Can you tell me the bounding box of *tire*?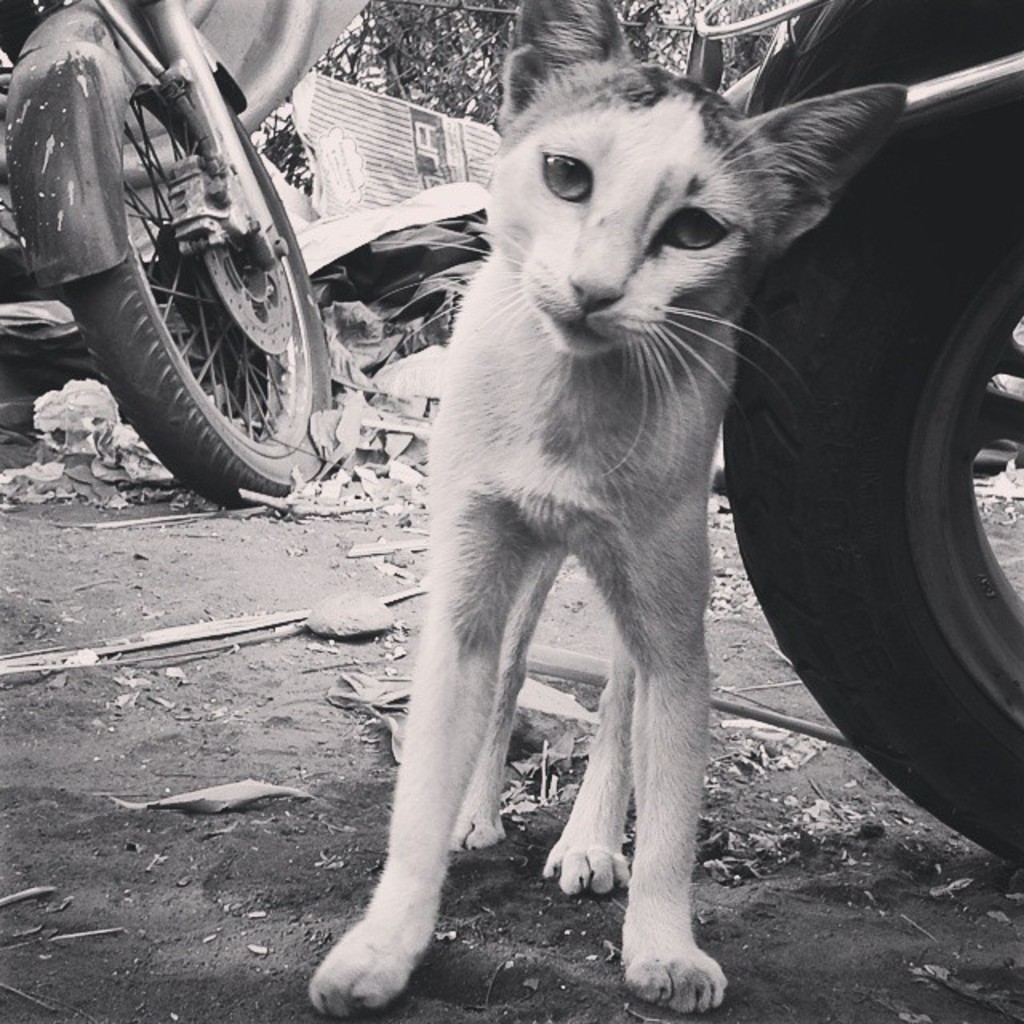
Rect(720, 22, 1022, 878).
